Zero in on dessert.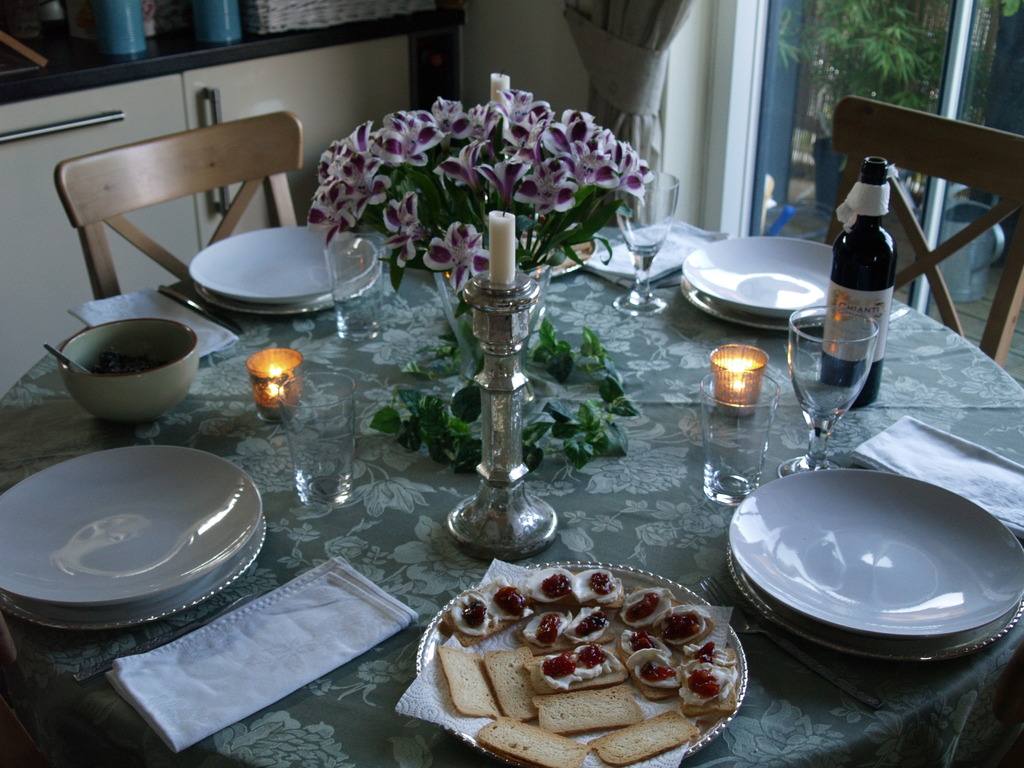
Zeroed in: rect(620, 621, 664, 648).
